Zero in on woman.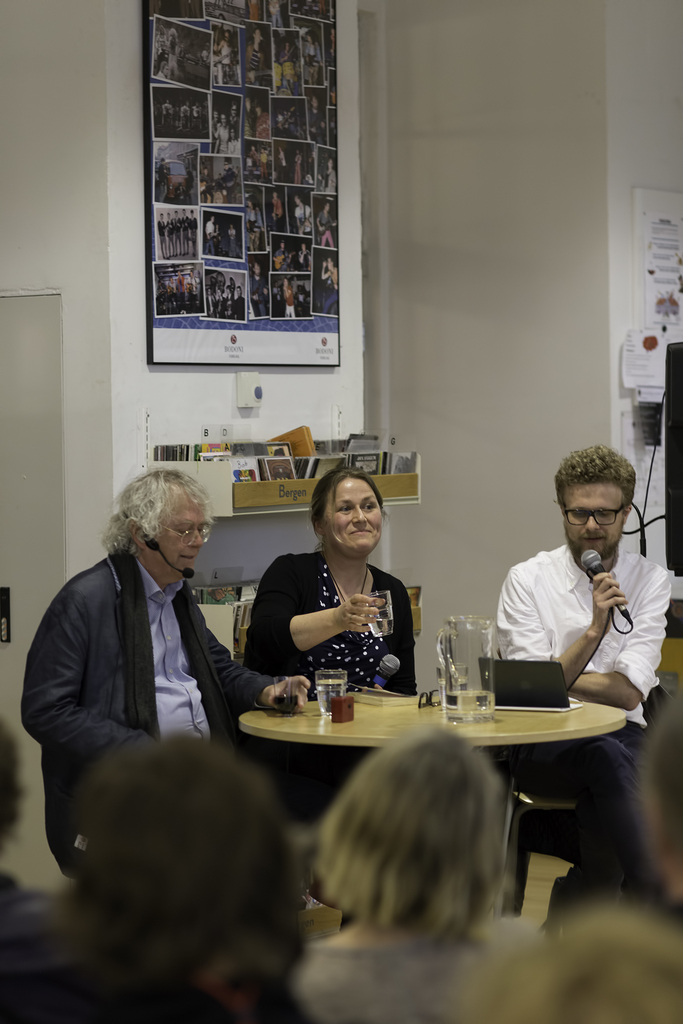
Zeroed in: 211 29 238 82.
